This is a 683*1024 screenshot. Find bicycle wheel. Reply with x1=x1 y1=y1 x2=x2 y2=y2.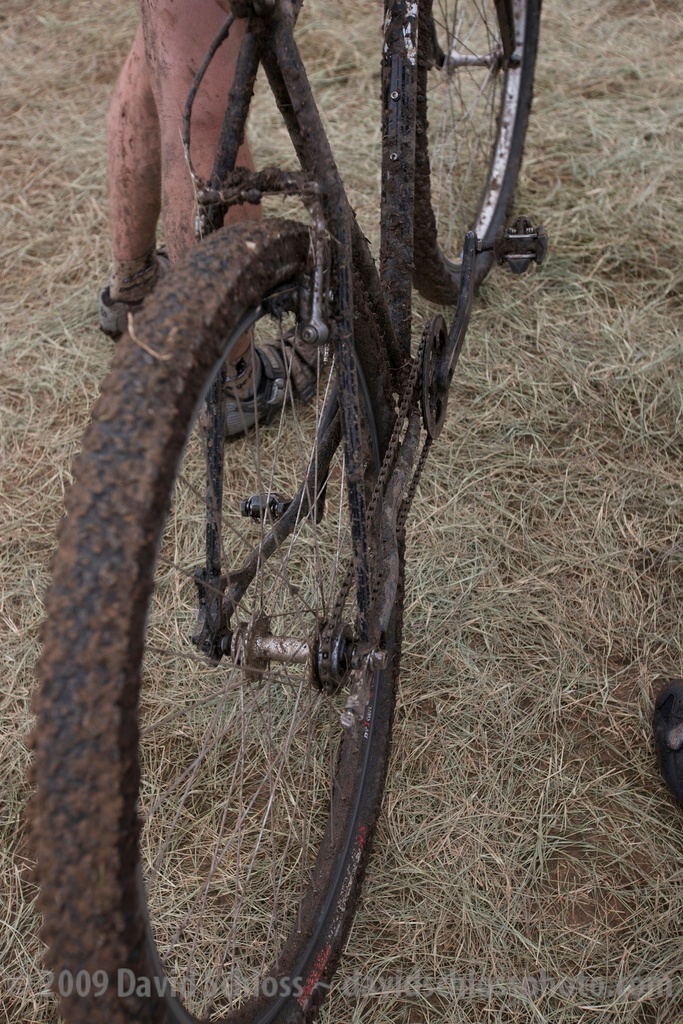
x1=417 y1=0 x2=538 y2=316.
